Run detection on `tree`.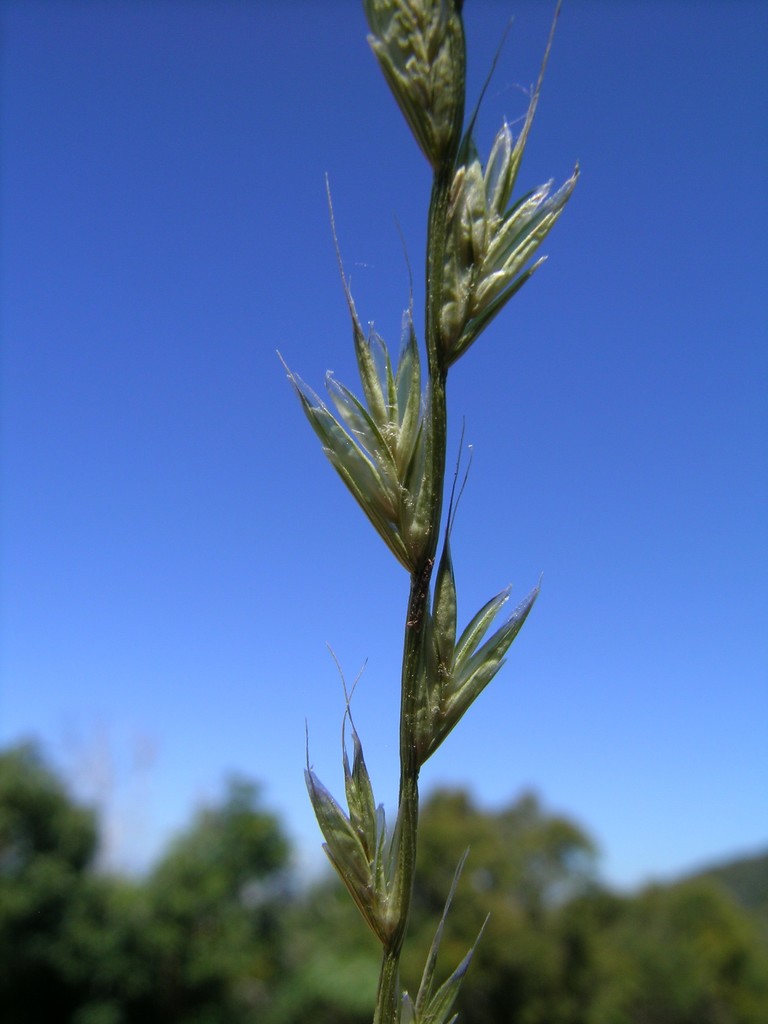
Result: (372,769,594,1023).
